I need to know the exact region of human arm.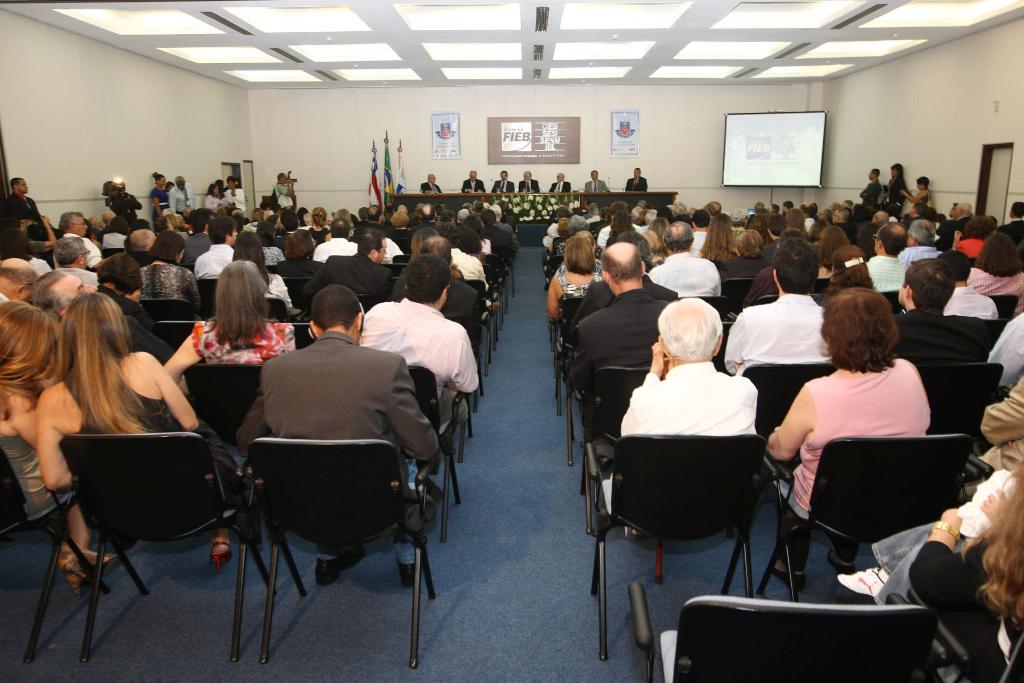
Region: (615,336,669,436).
